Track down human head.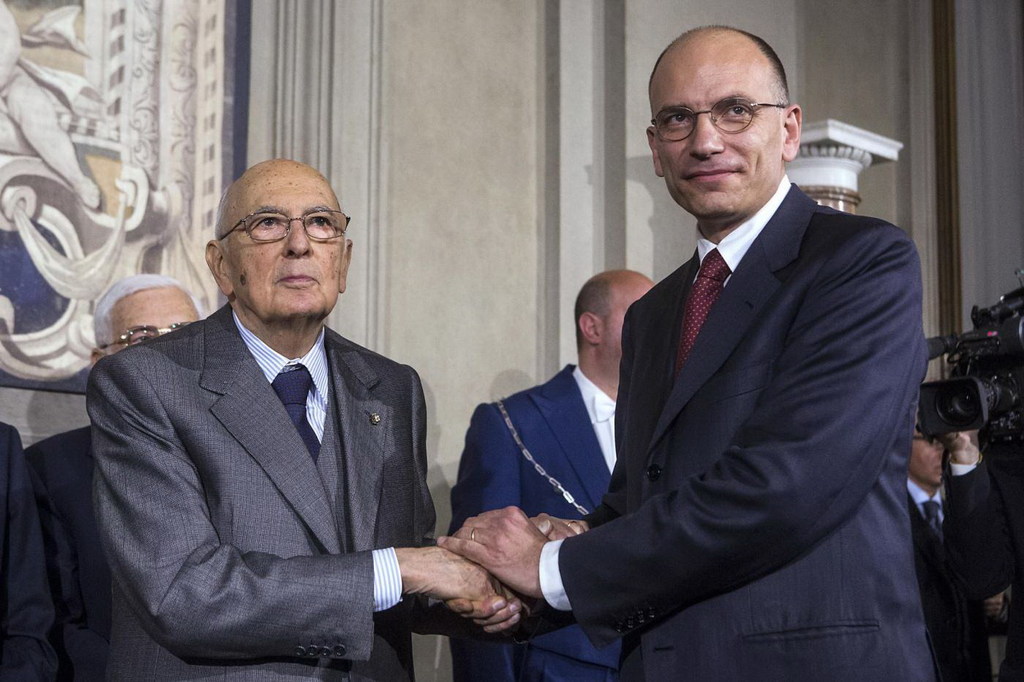
Tracked to left=576, top=265, right=658, bottom=374.
